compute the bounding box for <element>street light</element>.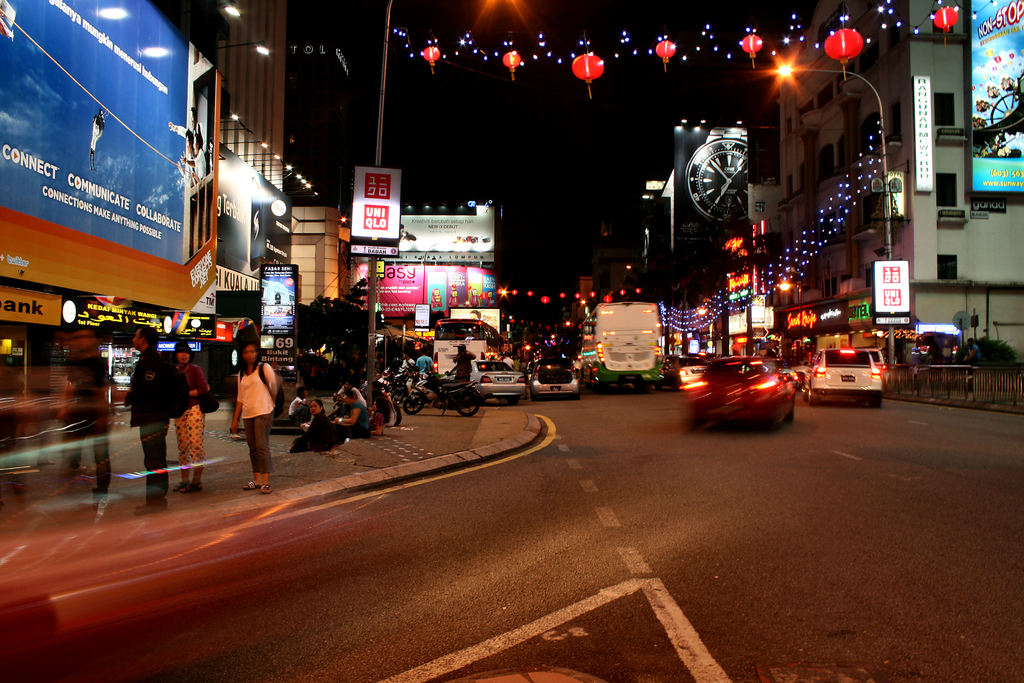
{"x1": 764, "y1": 54, "x2": 896, "y2": 277}.
